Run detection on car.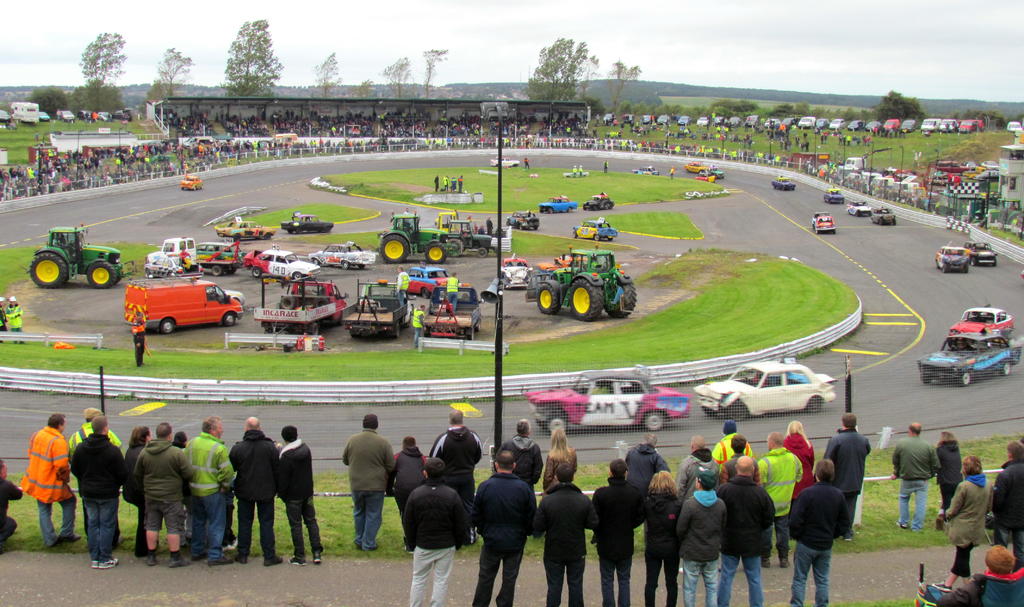
Result: select_region(540, 198, 577, 213).
